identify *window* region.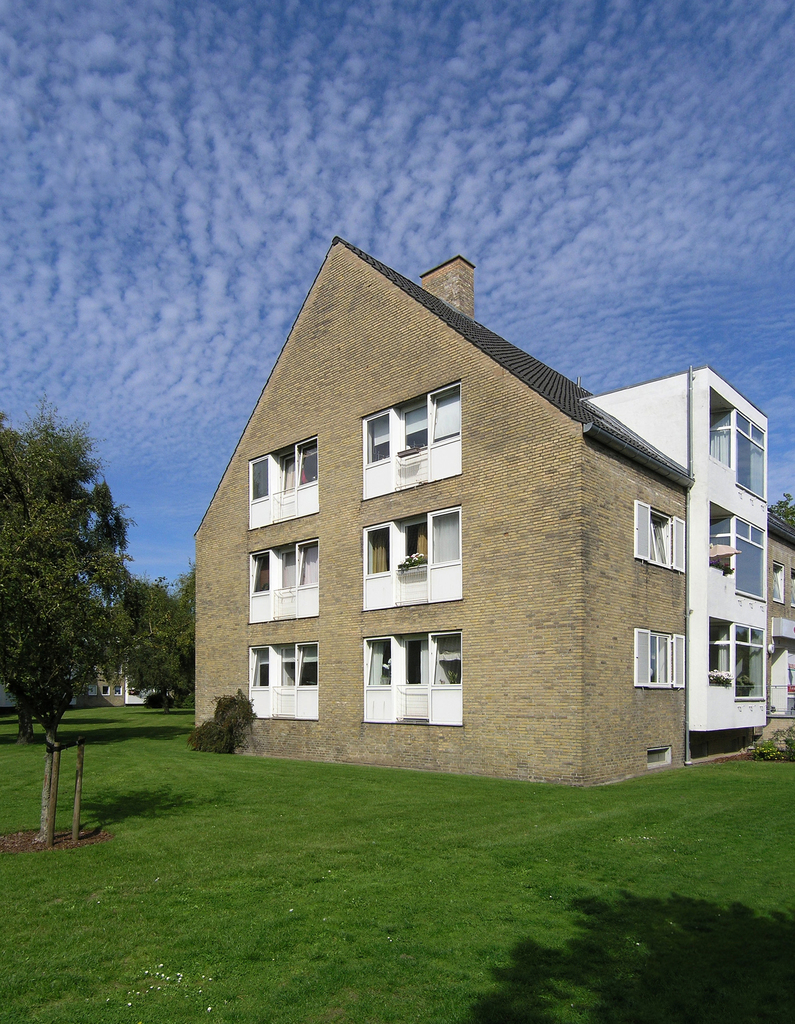
Region: Rect(250, 540, 323, 620).
